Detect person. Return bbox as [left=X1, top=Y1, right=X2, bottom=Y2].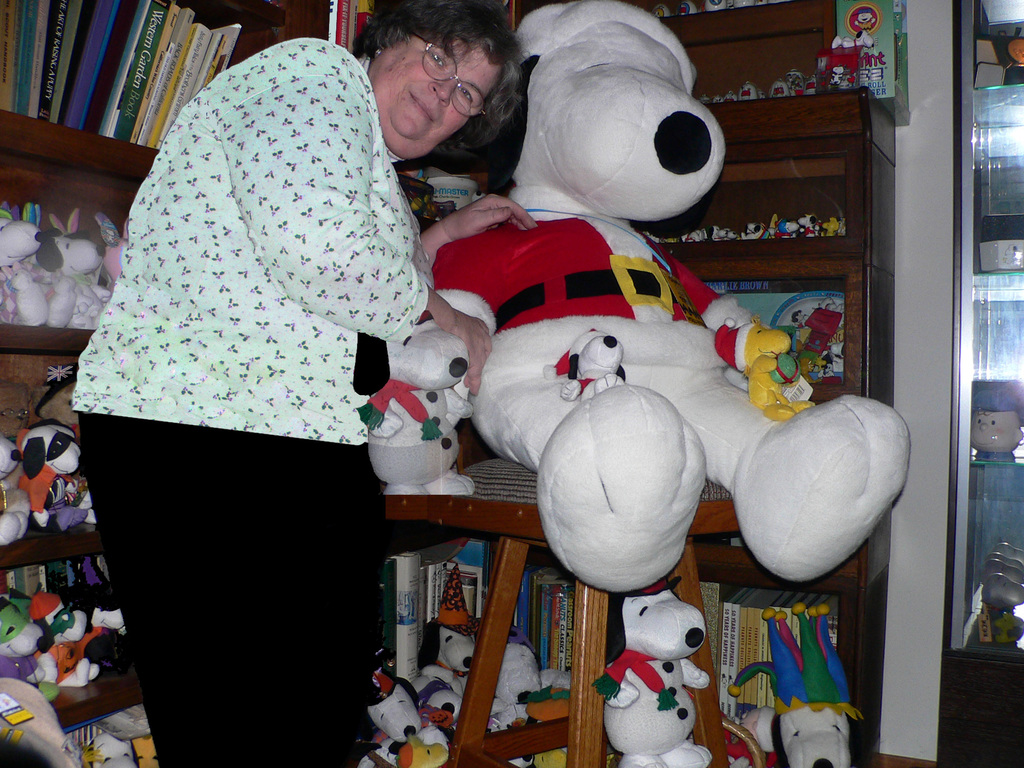
[left=67, top=6, right=445, bottom=723].
